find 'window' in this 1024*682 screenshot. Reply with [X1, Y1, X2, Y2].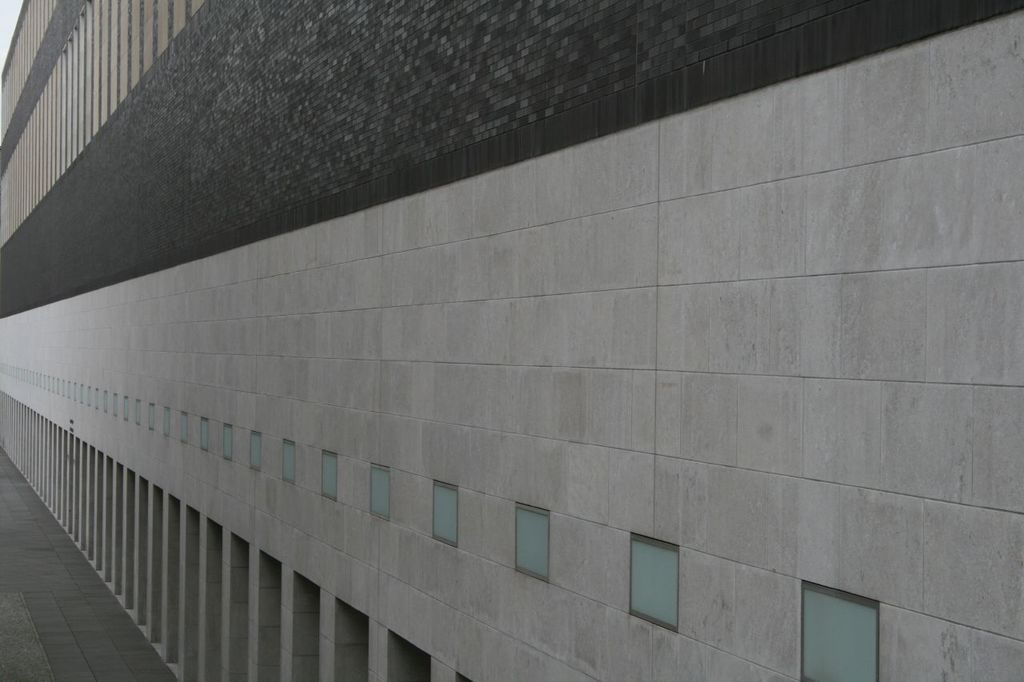
[224, 425, 233, 457].
